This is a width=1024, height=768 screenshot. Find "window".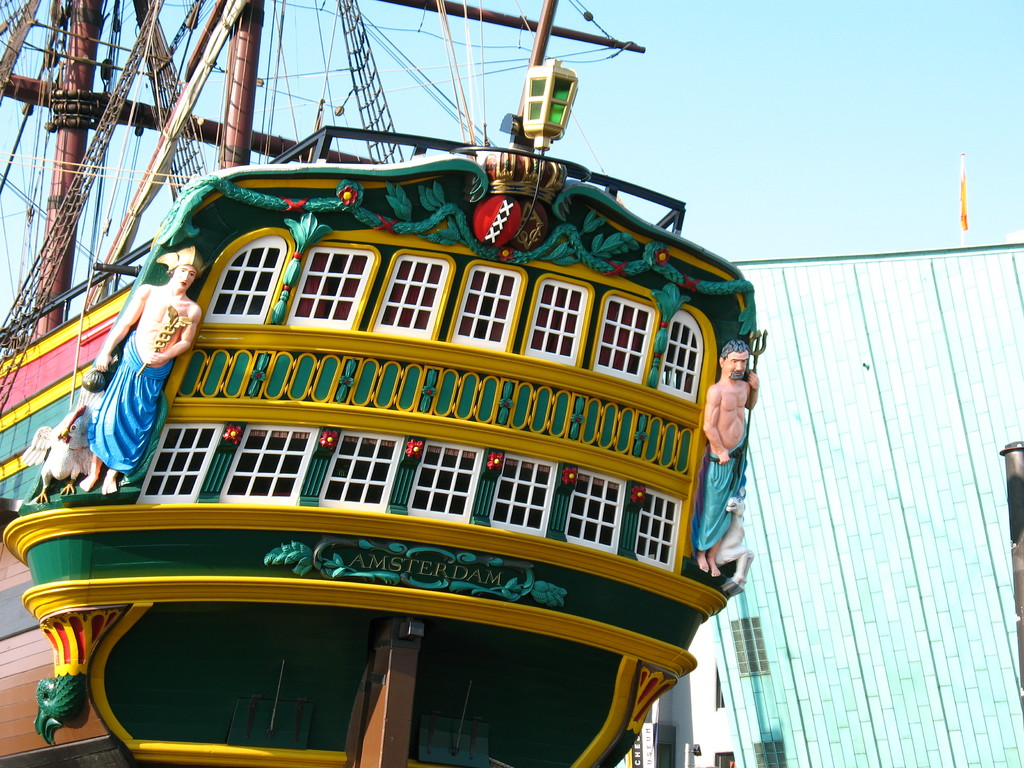
Bounding box: box=[518, 278, 590, 364].
